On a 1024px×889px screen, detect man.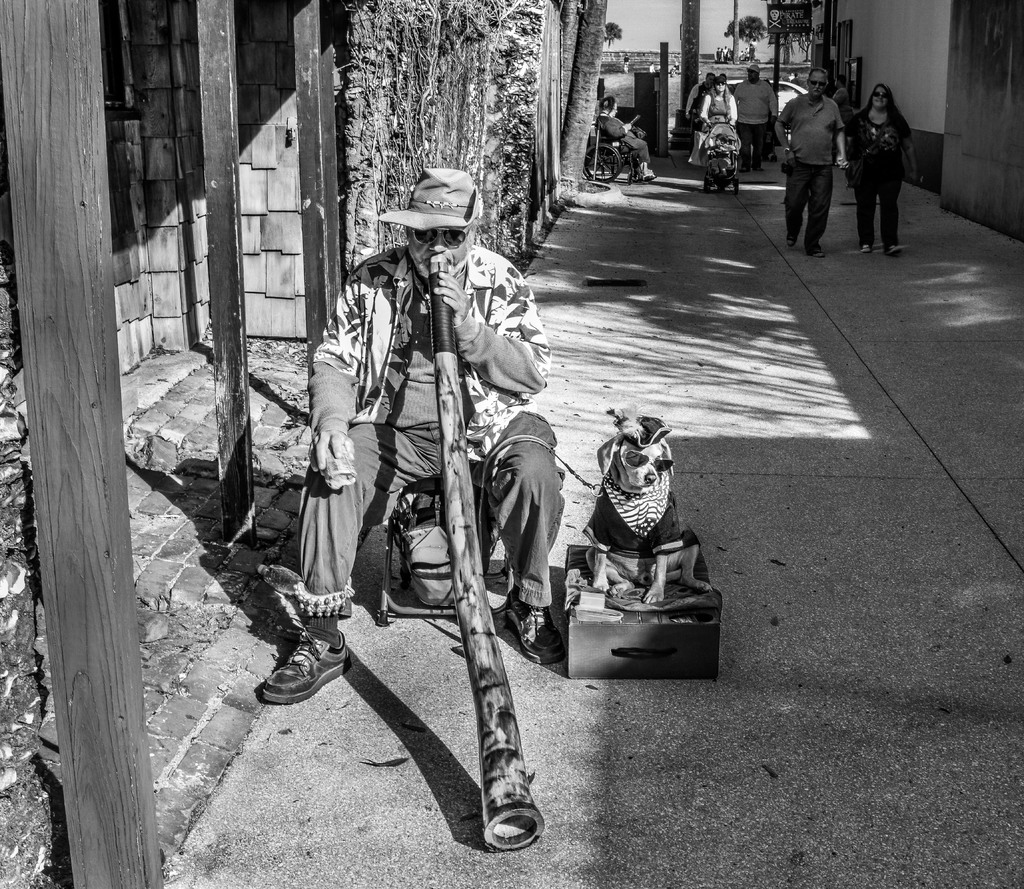
[x1=308, y1=166, x2=559, y2=837].
